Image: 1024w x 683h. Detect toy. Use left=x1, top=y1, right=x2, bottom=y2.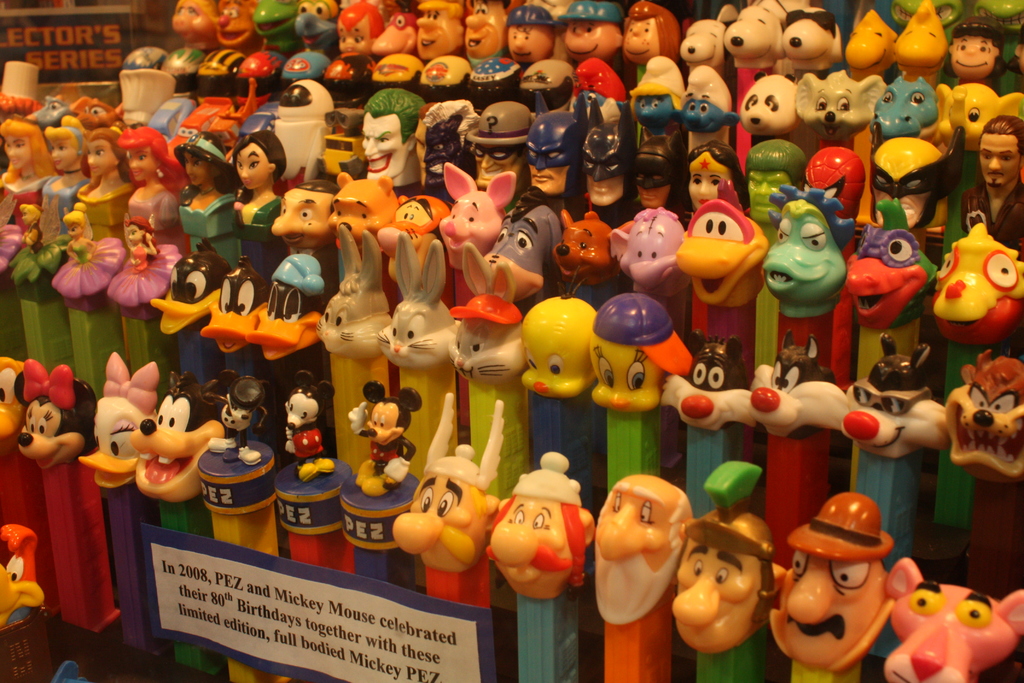
left=25, top=89, right=70, bottom=134.
